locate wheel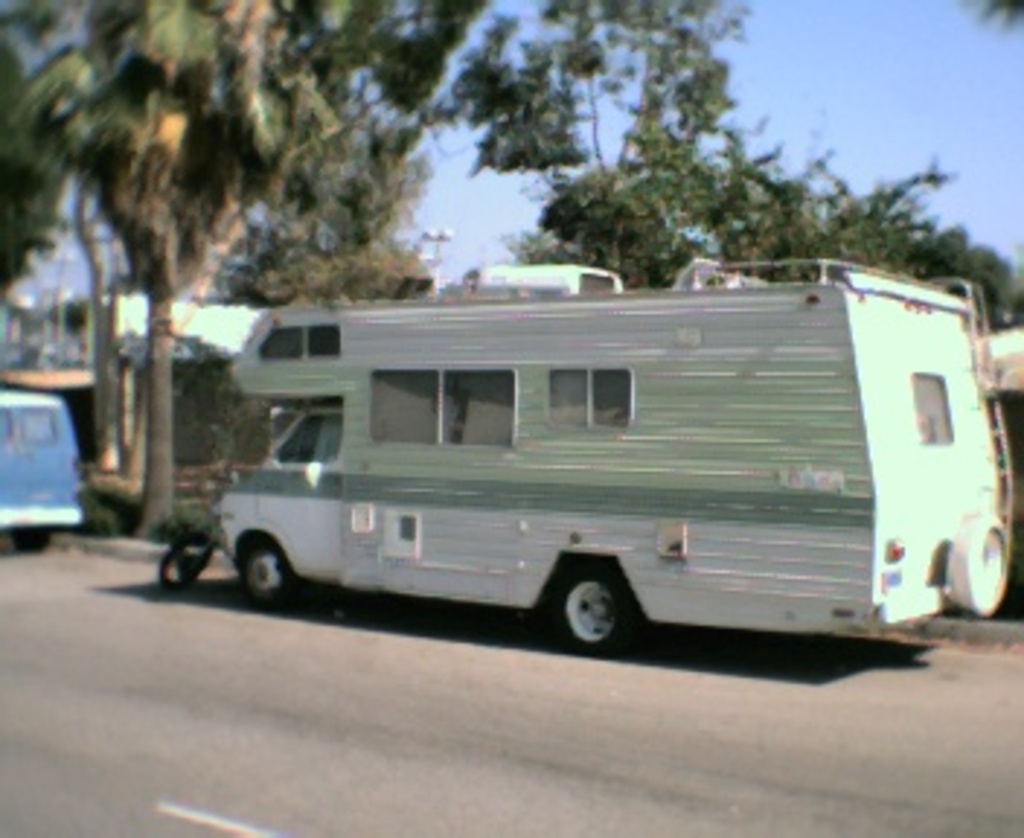
rect(12, 524, 49, 553)
